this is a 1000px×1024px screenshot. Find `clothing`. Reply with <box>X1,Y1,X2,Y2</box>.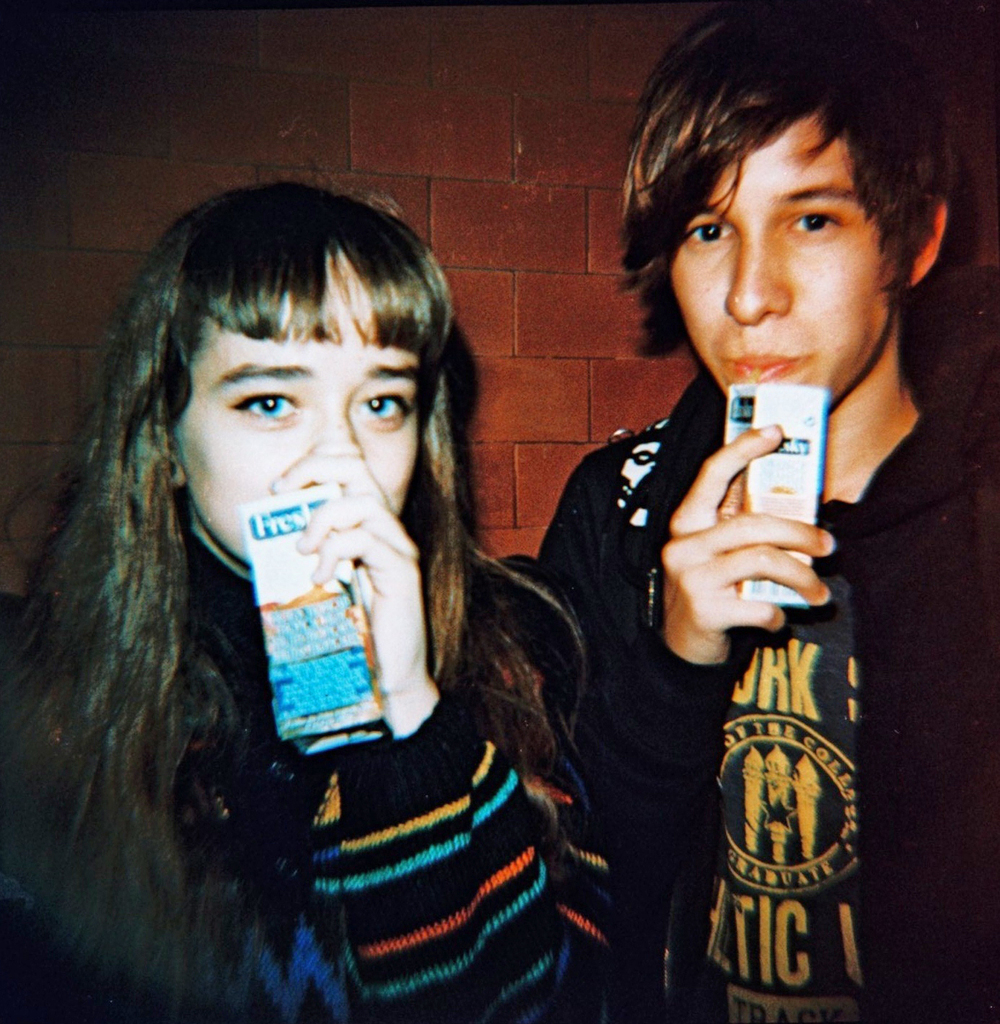
<box>534,248,957,958</box>.
